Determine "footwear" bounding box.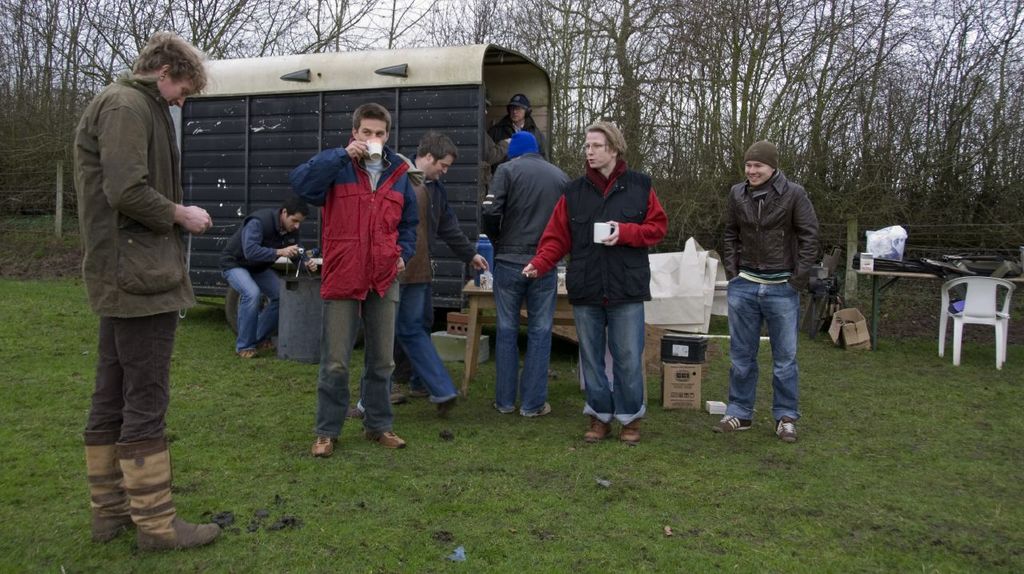
Determined: (left=247, top=335, right=280, bottom=349).
